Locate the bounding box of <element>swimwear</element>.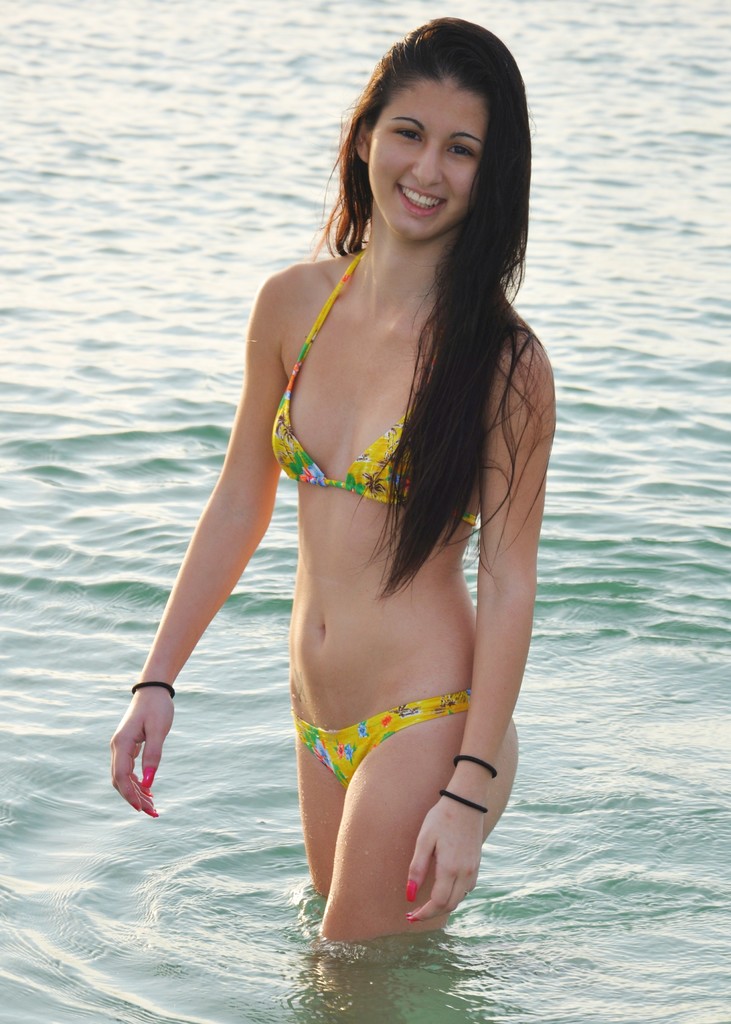
Bounding box: left=275, top=250, right=470, bottom=525.
